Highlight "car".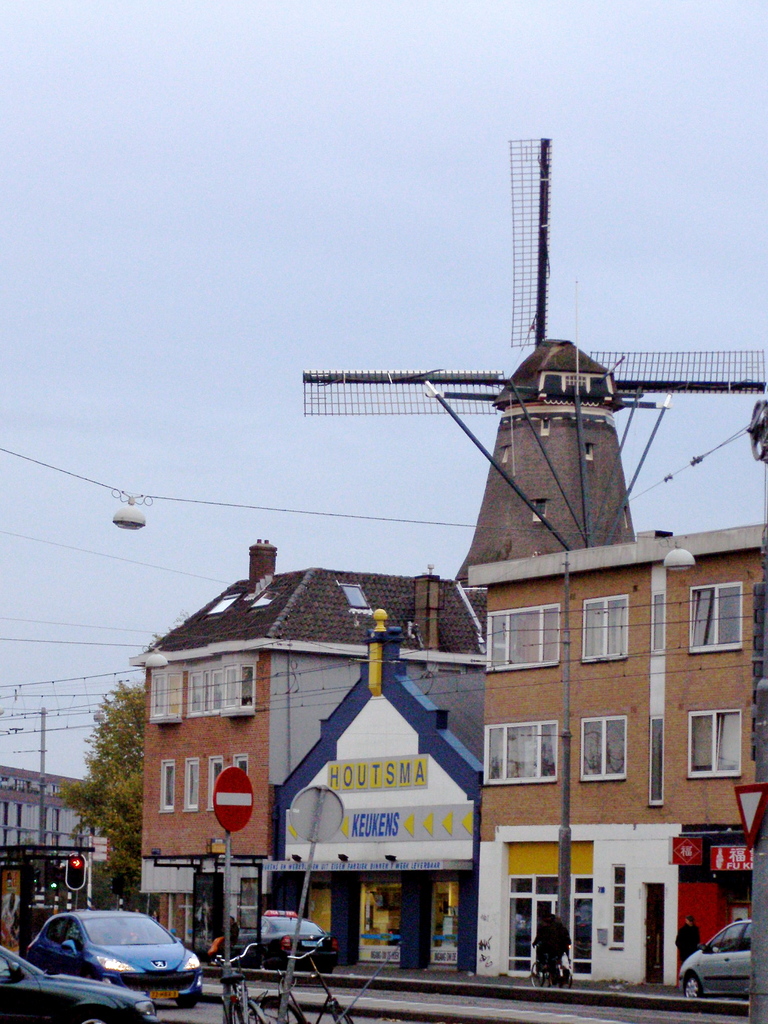
Highlighted region: <region>198, 905, 341, 970</region>.
